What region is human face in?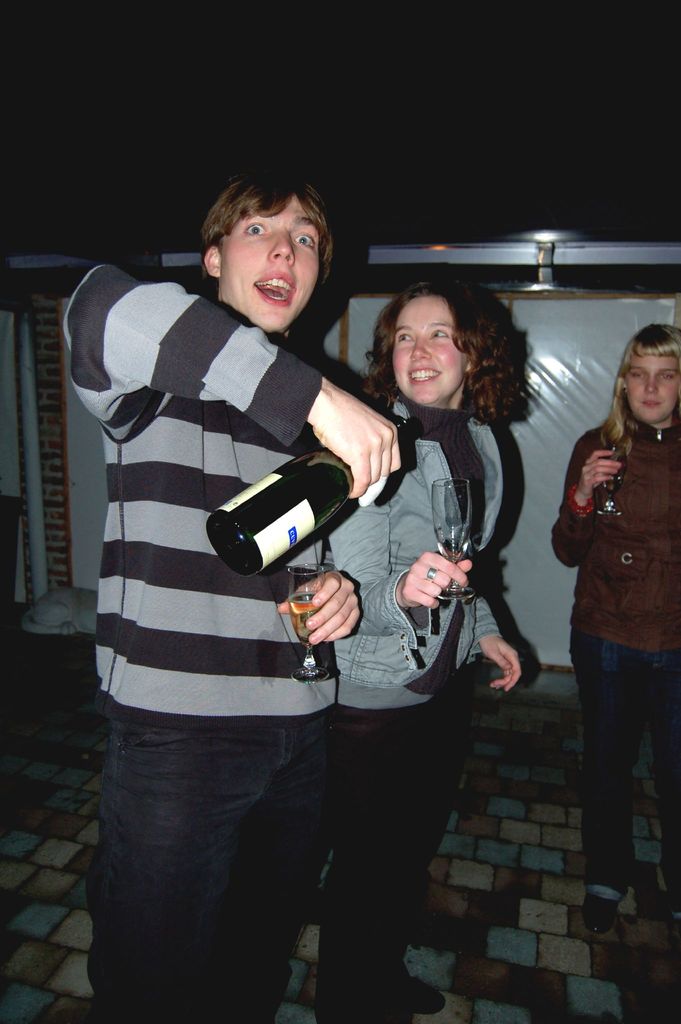
bbox=[385, 302, 468, 405].
